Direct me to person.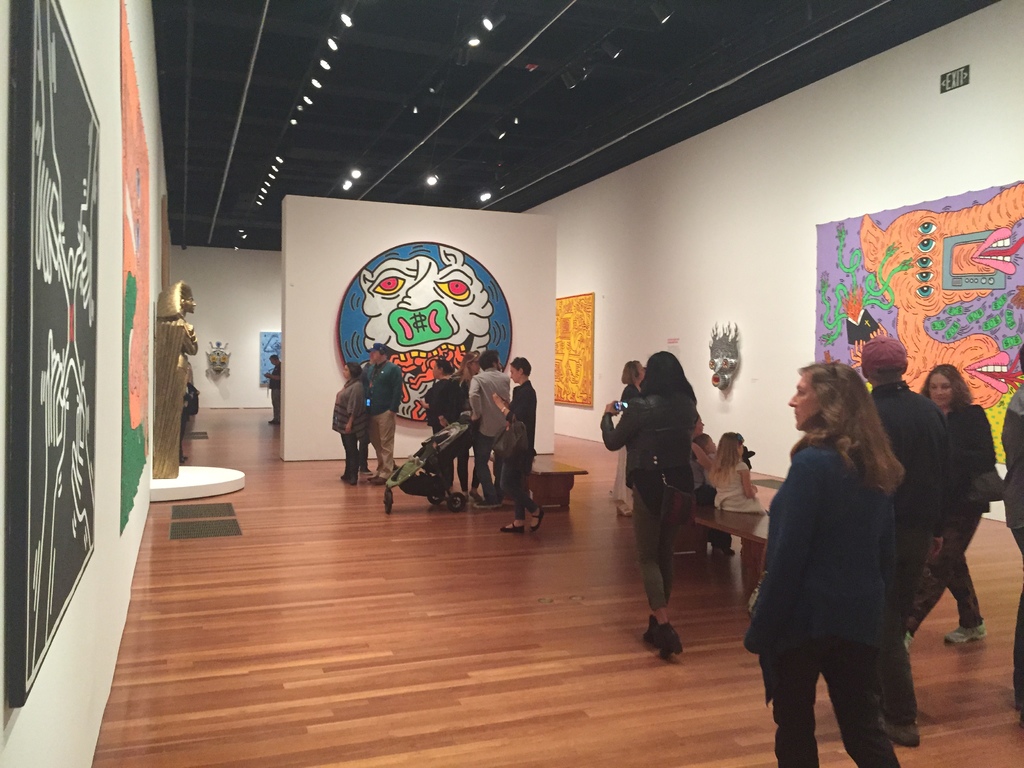
Direction: 486/352/550/535.
